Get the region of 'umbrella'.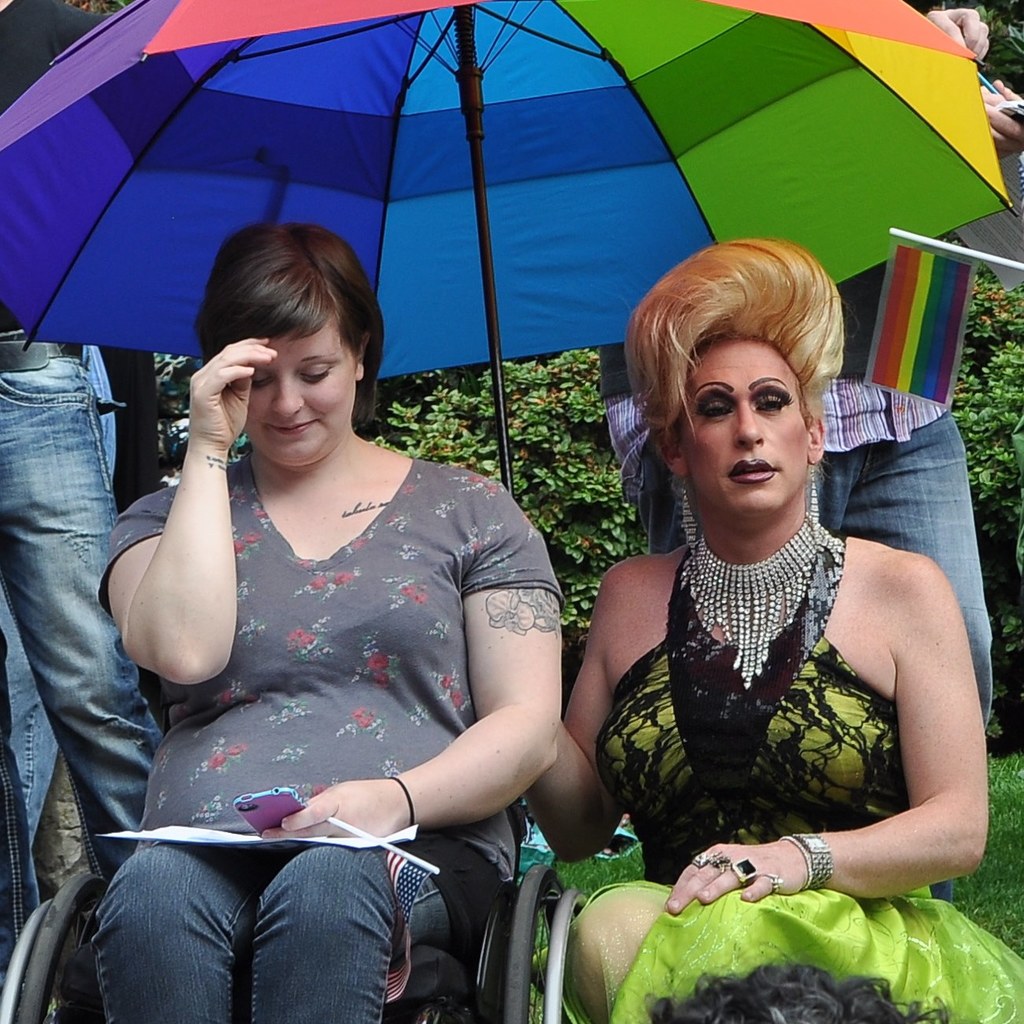
(x1=0, y1=0, x2=1020, y2=498).
